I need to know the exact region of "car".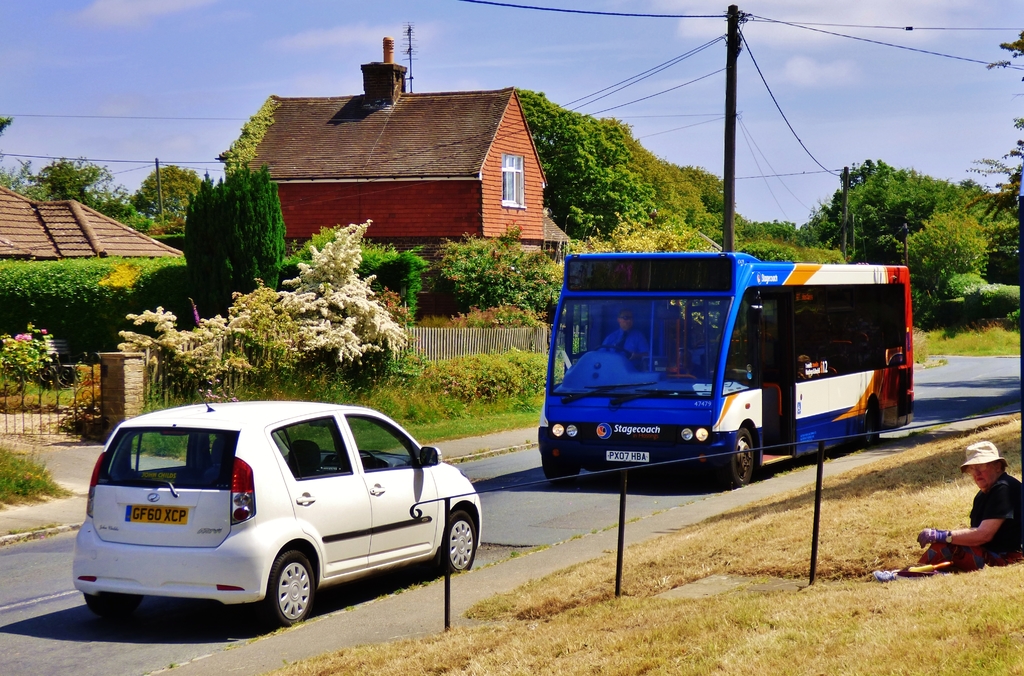
Region: box=[61, 399, 478, 646].
